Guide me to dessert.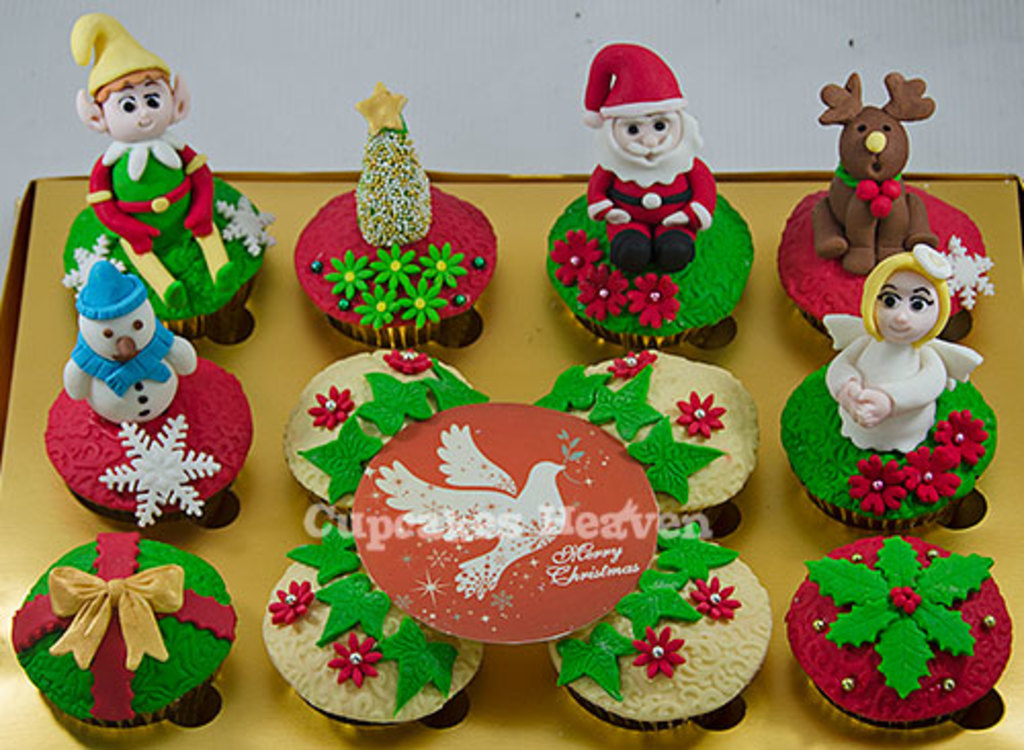
Guidance: pyautogui.locateOnScreen(784, 70, 991, 348).
